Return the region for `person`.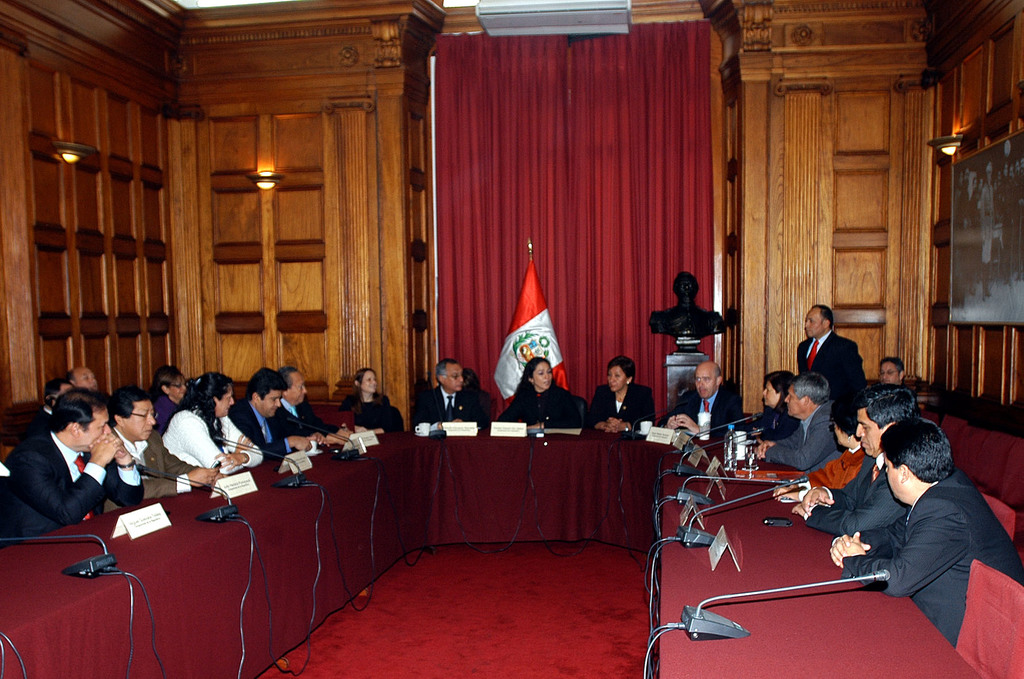
box=[831, 411, 1023, 648].
